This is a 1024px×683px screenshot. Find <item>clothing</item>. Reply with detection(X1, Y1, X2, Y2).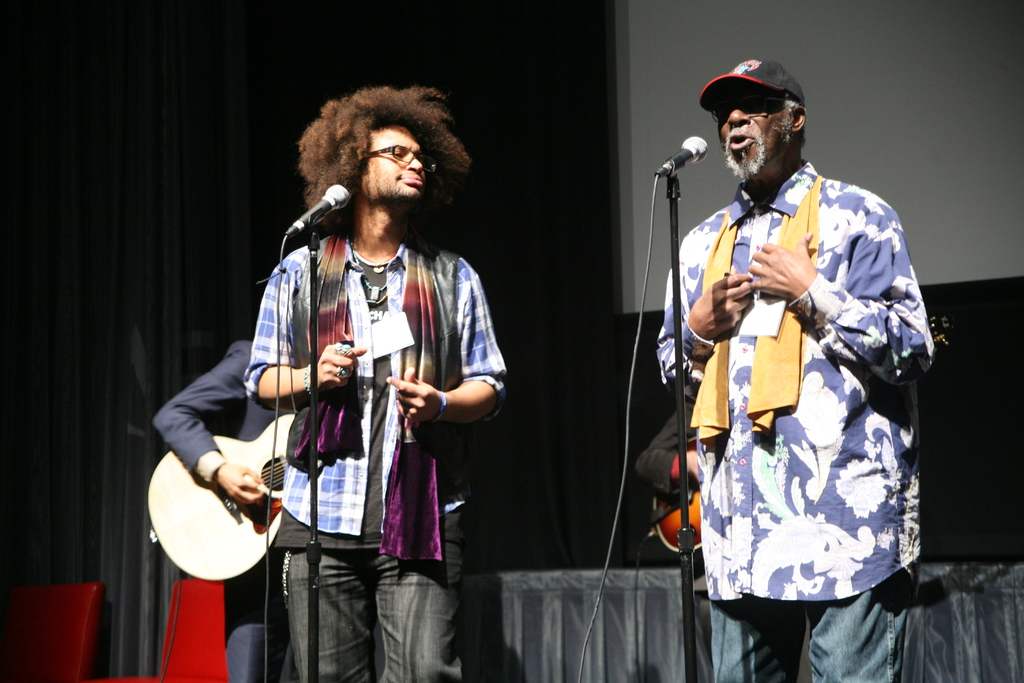
detection(659, 154, 934, 604).
